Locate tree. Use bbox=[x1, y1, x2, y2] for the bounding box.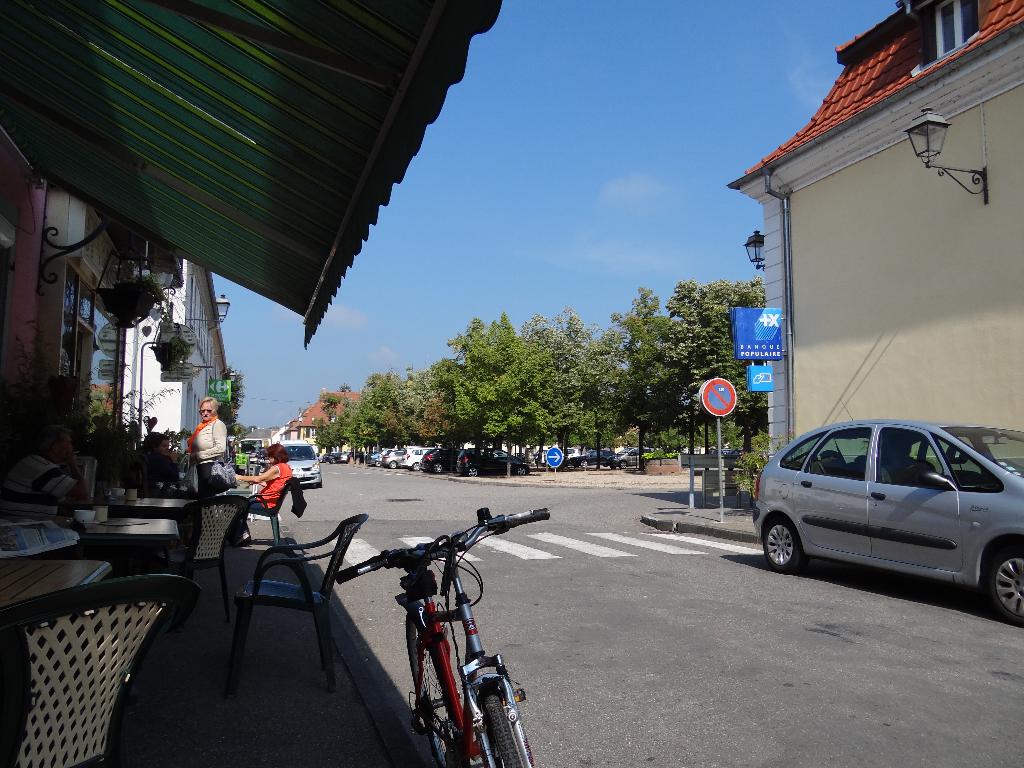
bbox=[493, 308, 571, 475].
